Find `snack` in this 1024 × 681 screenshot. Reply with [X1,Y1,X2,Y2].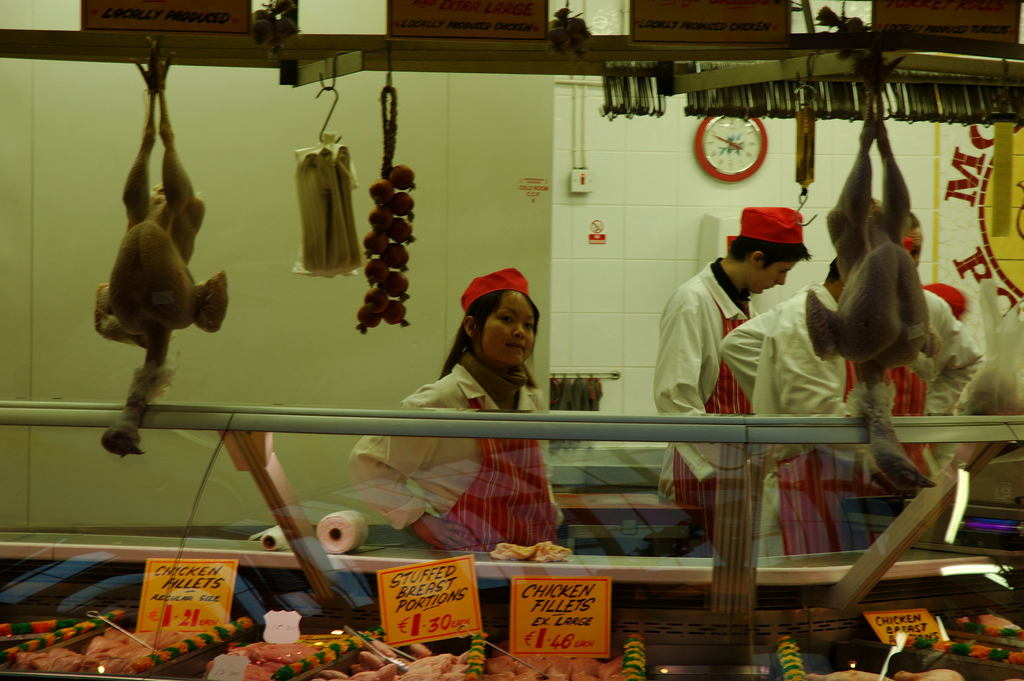
[817,668,888,680].
